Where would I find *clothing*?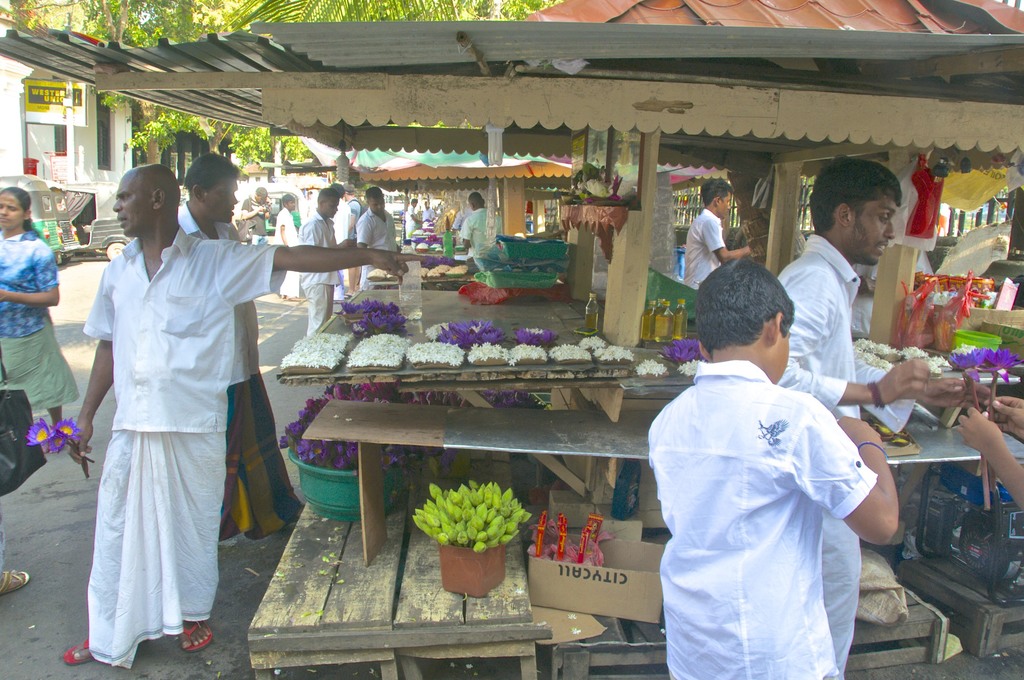
At left=300, top=211, right=340, bottom=336.
